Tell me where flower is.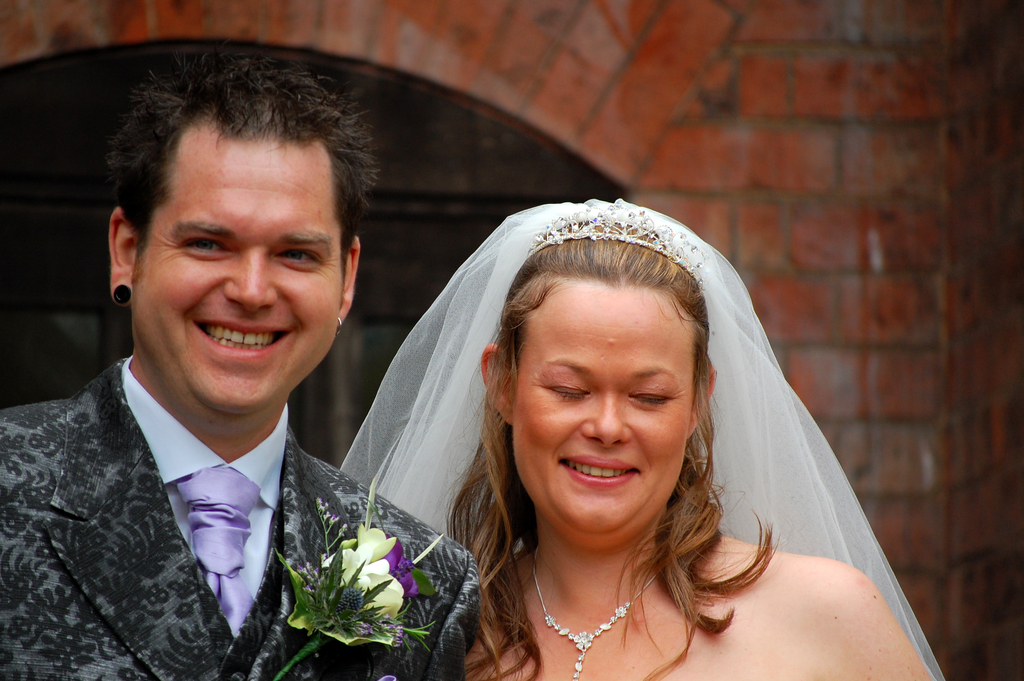
flower is at l=358, t=524, r=396, b=561.
